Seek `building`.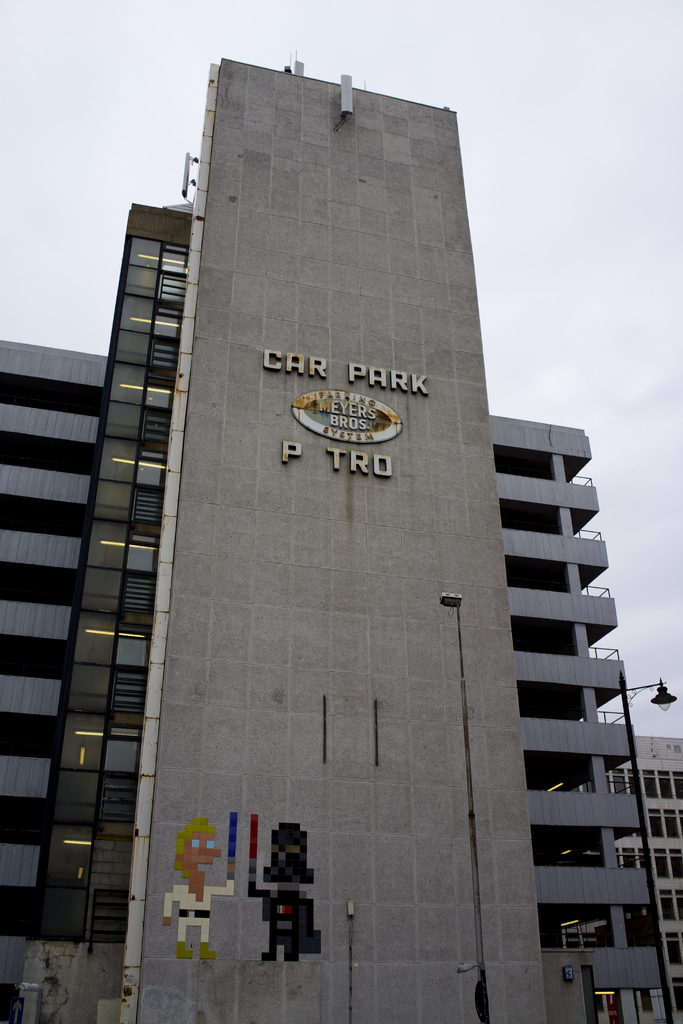
{"x1": 0, "y1": 57, "x2": 662, "y2": 1023}.
